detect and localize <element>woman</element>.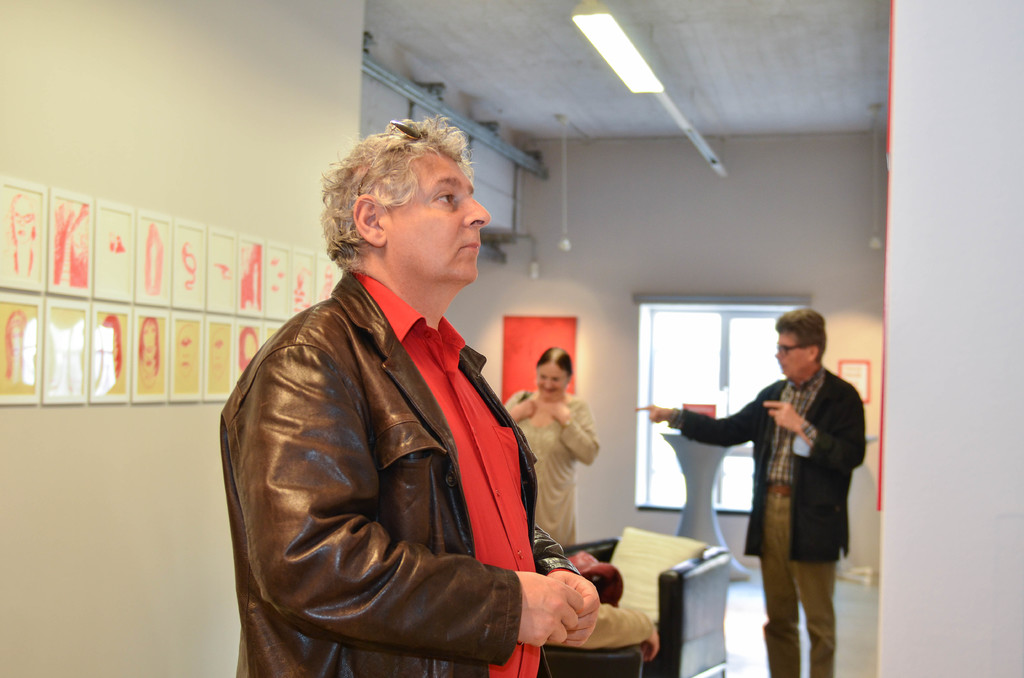
Localized at box(217, 114, 598, 677).
